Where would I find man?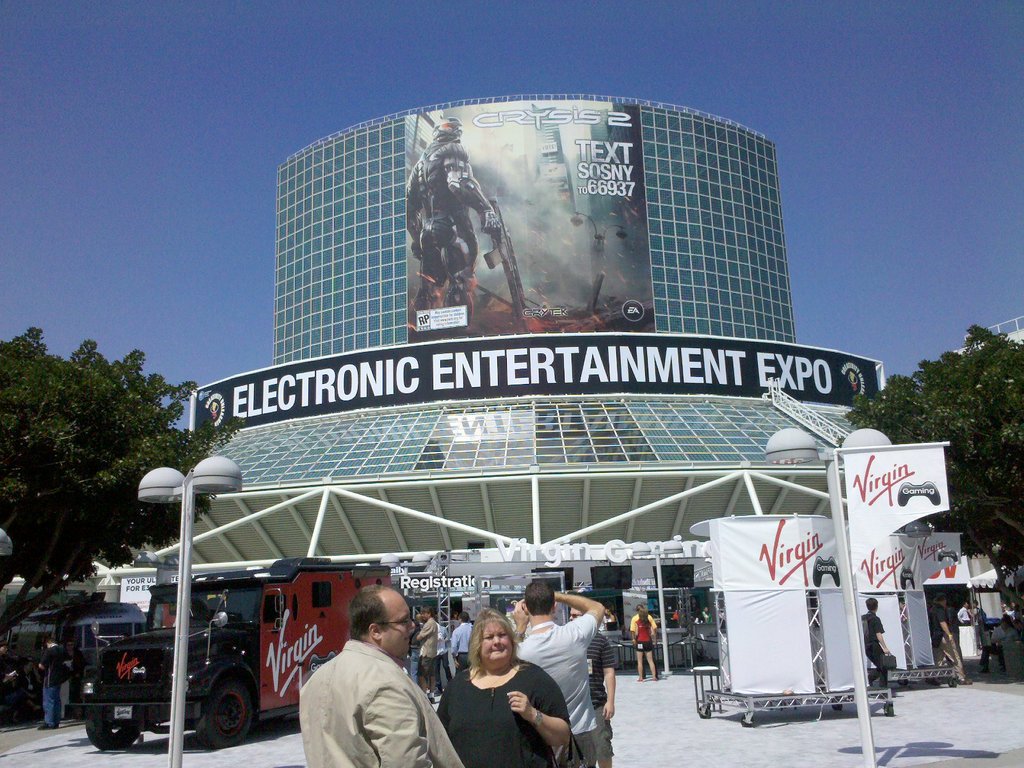
At Rect(627, 603, 660, 639).
